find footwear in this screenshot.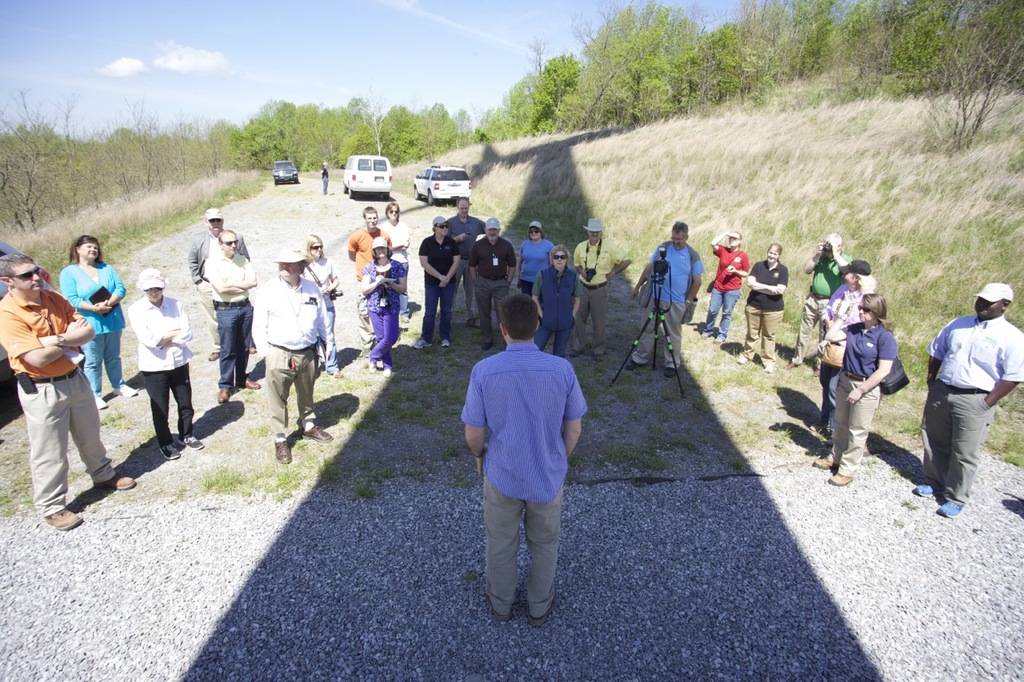
The bounding box for footwear is 700, 330, 712, 339.
